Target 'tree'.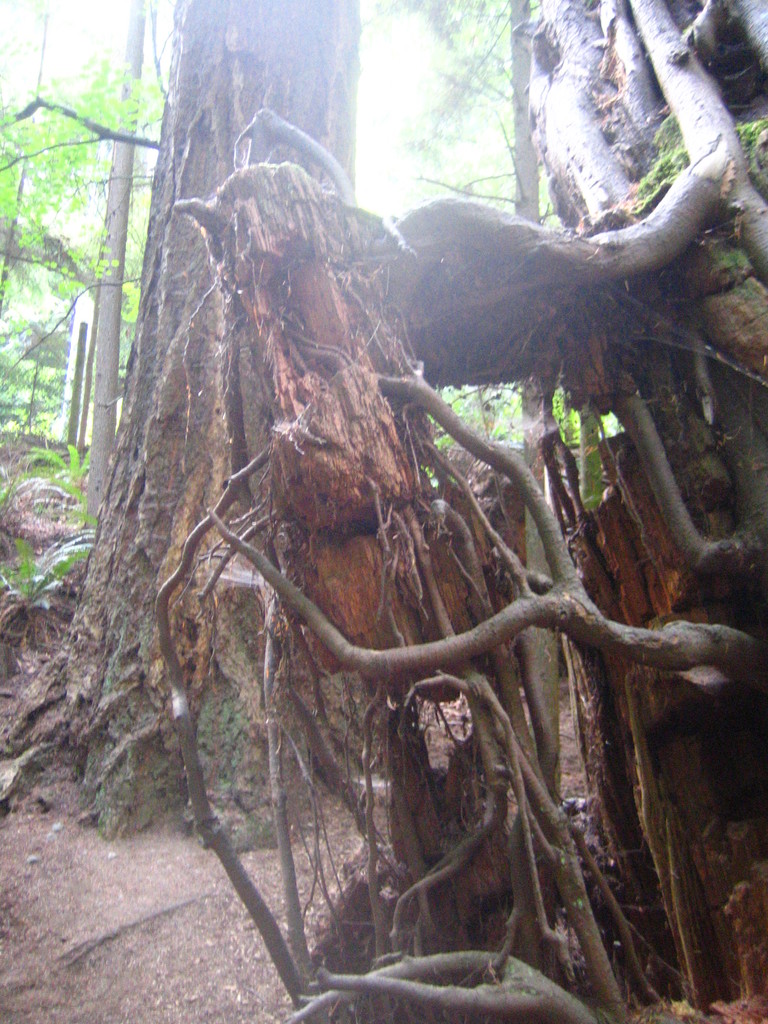
Target region: locate(0, 0, 367, 854).
